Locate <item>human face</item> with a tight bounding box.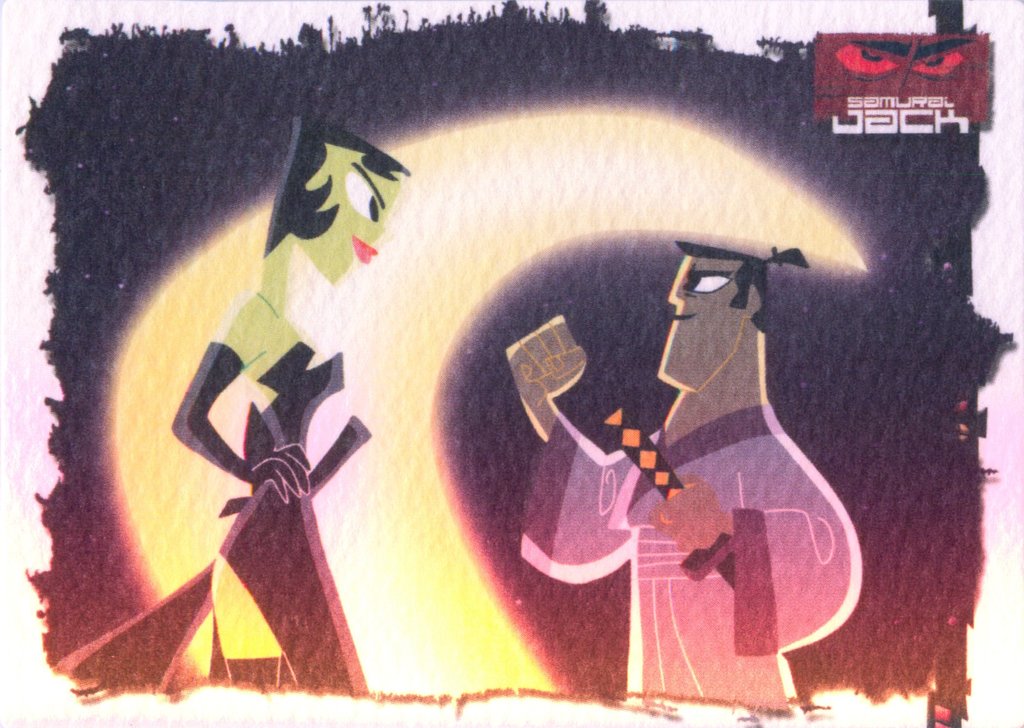
[x1=300, y1=154, x2=402, y2=274].
